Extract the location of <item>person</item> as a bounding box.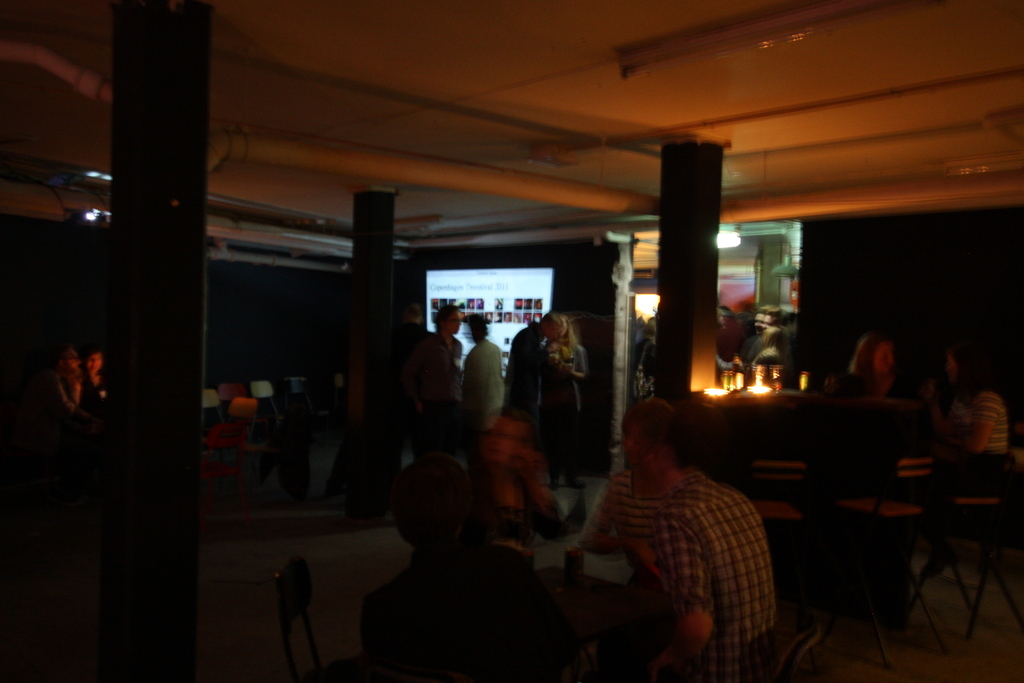
[472,411,572,573].
